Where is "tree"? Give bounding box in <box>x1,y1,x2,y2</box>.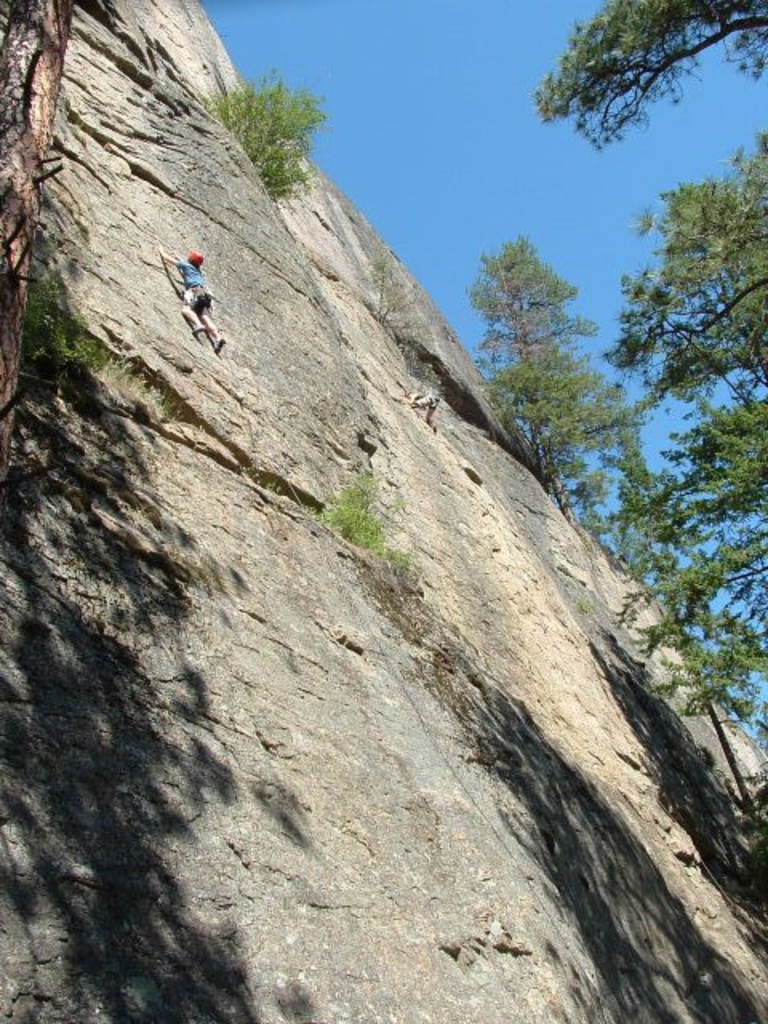
<box>618,117,766,661</box>.
